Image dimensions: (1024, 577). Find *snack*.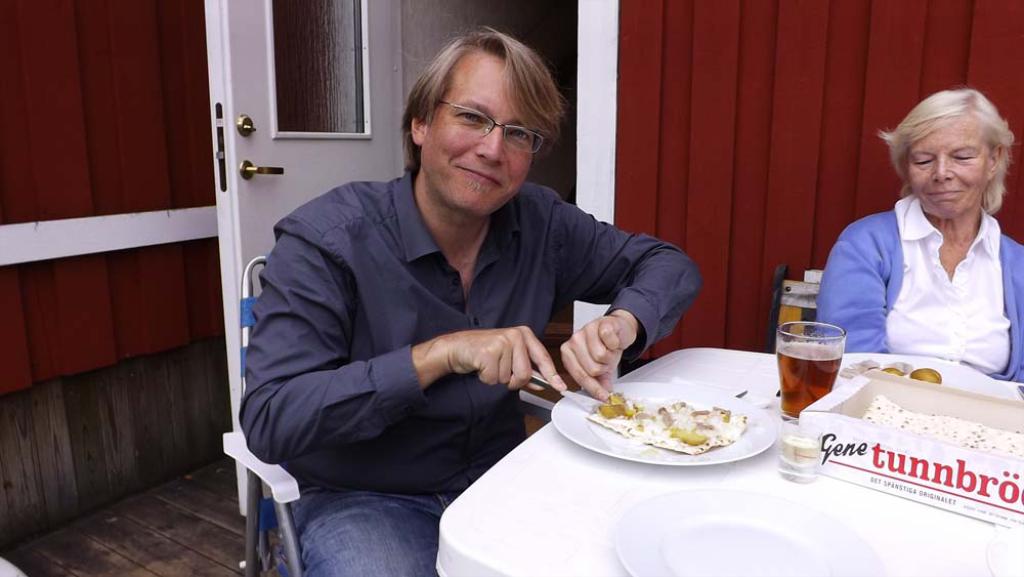
(x1=594, y1=387, x2=754, y2=453).
